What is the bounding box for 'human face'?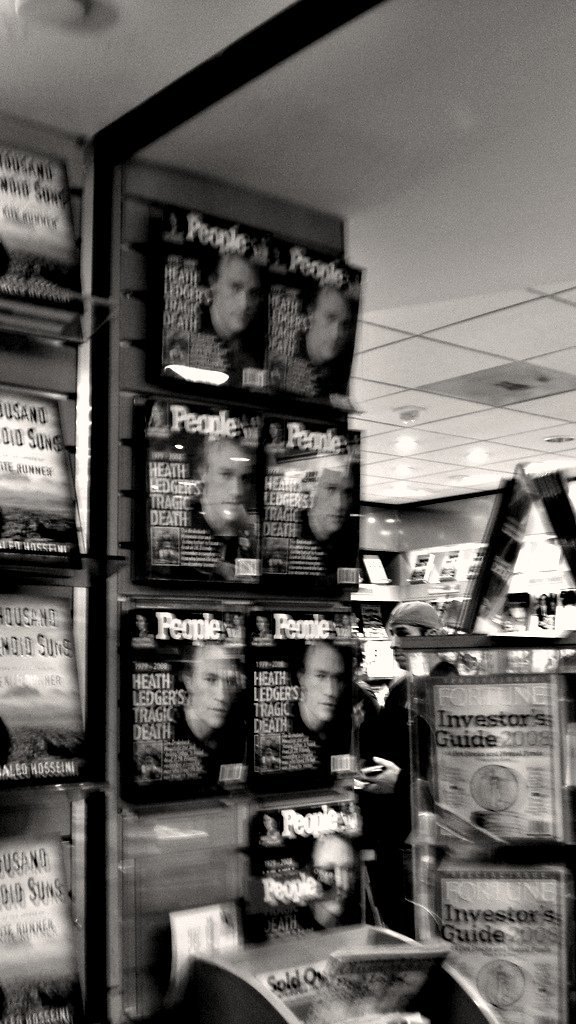
bbox=[261, 815, 272, 828].
